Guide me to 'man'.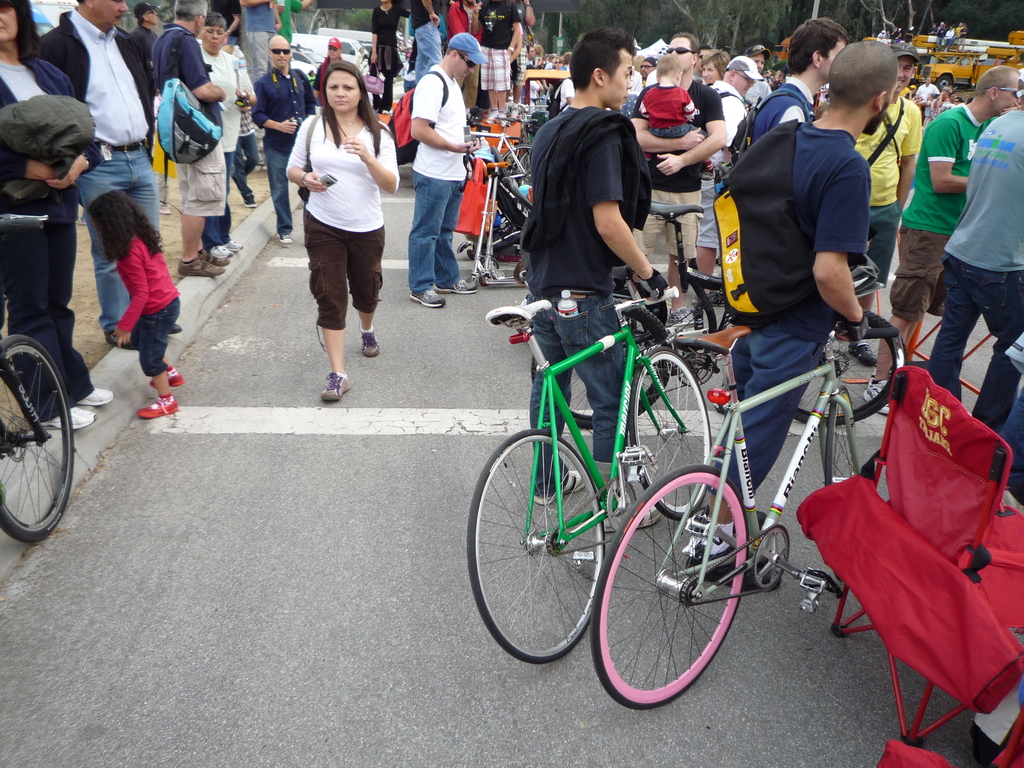
Guidance: BBox(473, 0, 535, 129).
